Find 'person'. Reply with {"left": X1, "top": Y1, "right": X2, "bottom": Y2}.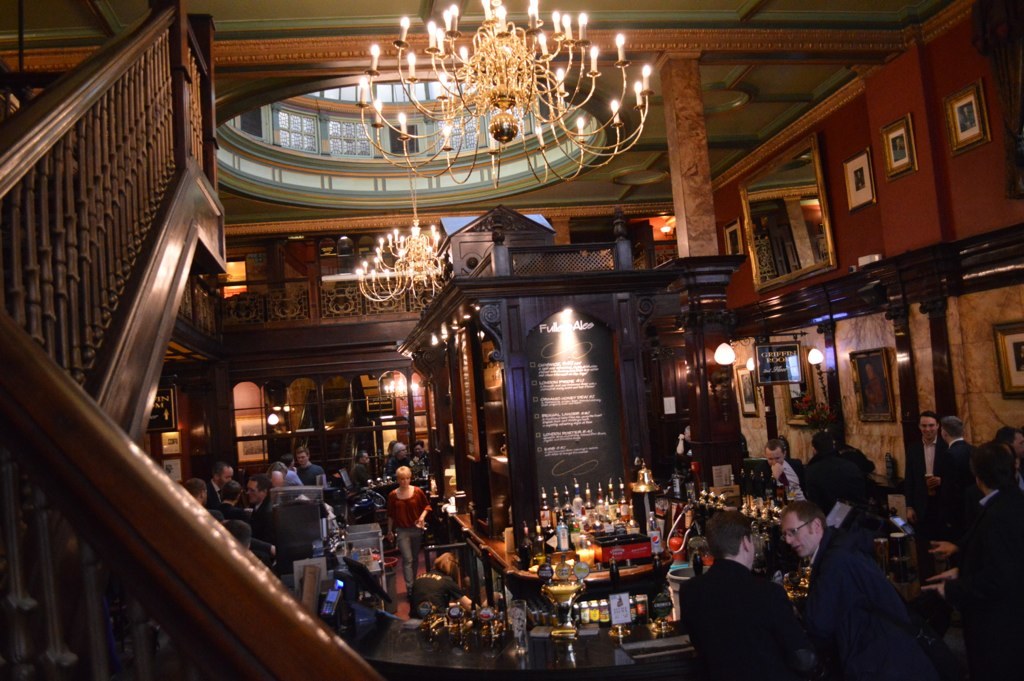
{"left": 679, "top": 500, "right": 829, "bottom": 680}.
